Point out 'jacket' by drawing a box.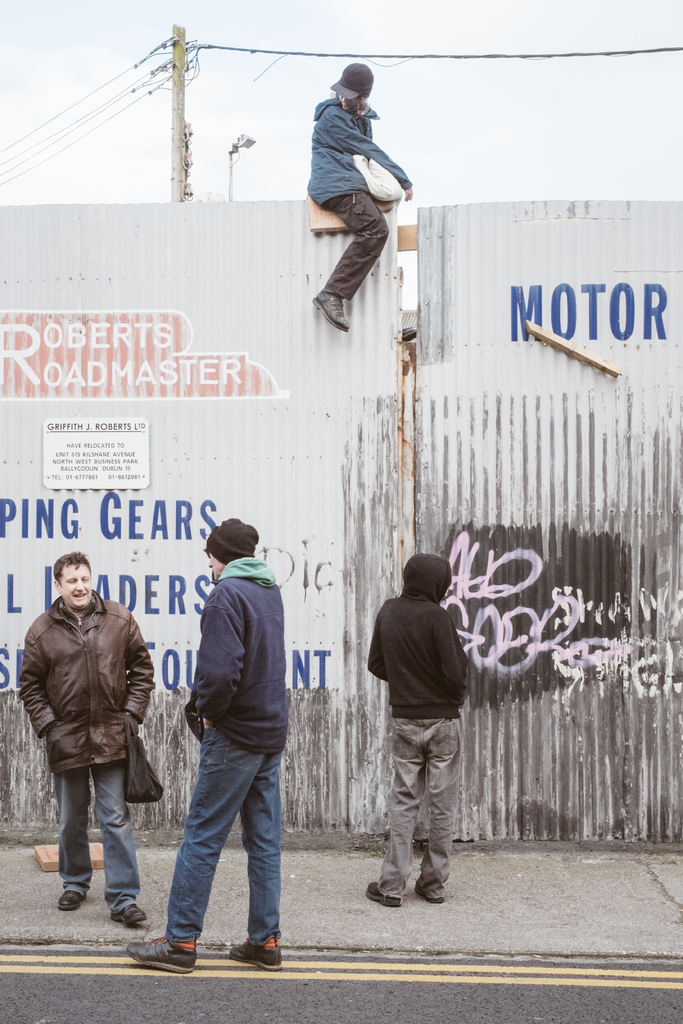
299:99:418:205.
